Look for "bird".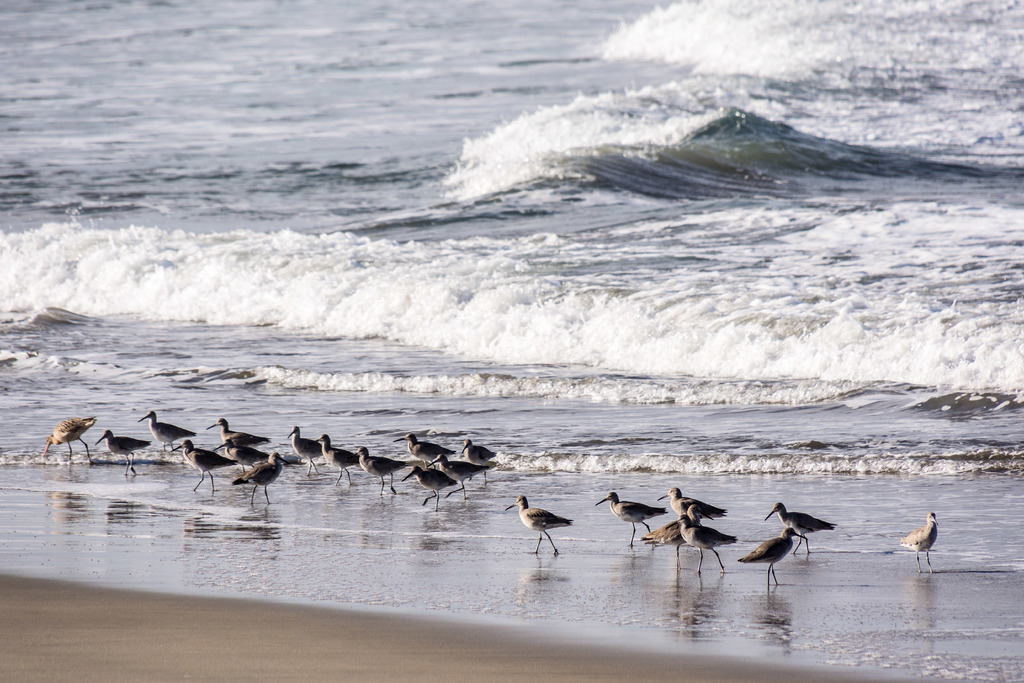
Found: x1=214 y1=431 x2=273 y2=472.
